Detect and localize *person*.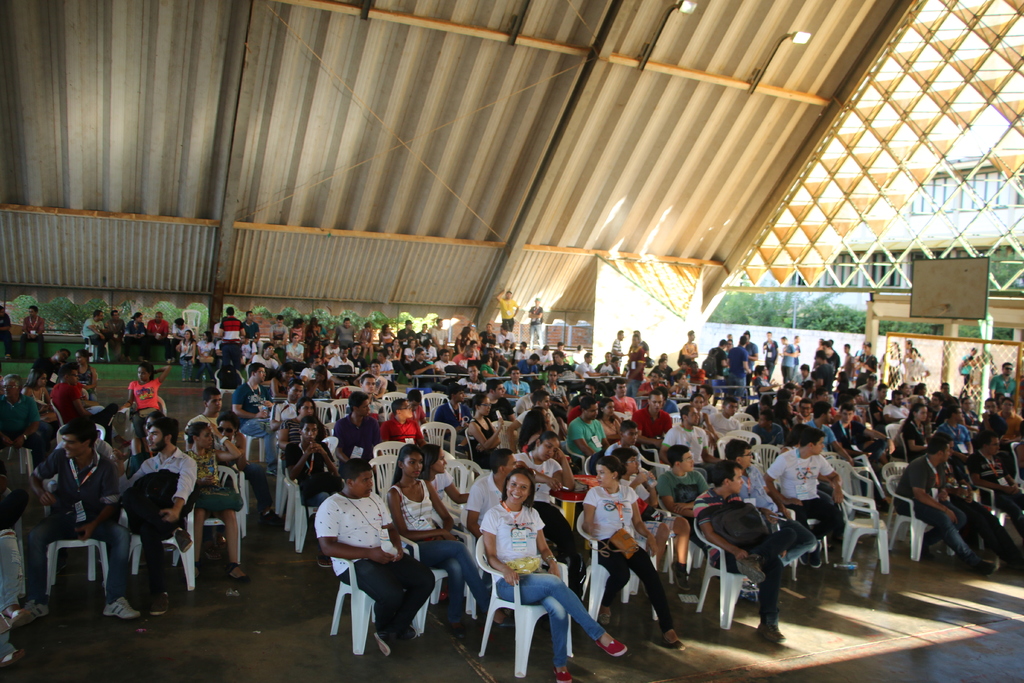
Localized at Rect(369, 360, 394, 402).
